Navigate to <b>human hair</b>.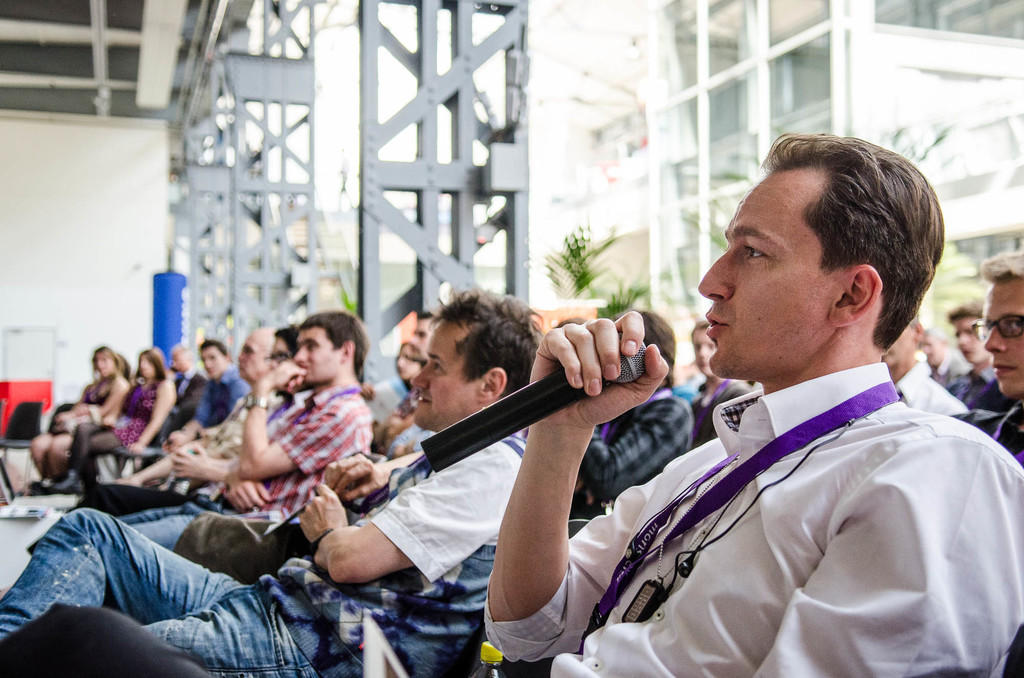
Navigation target: pyautogui.locateOnScreen(980, 249, 1021, 283).
